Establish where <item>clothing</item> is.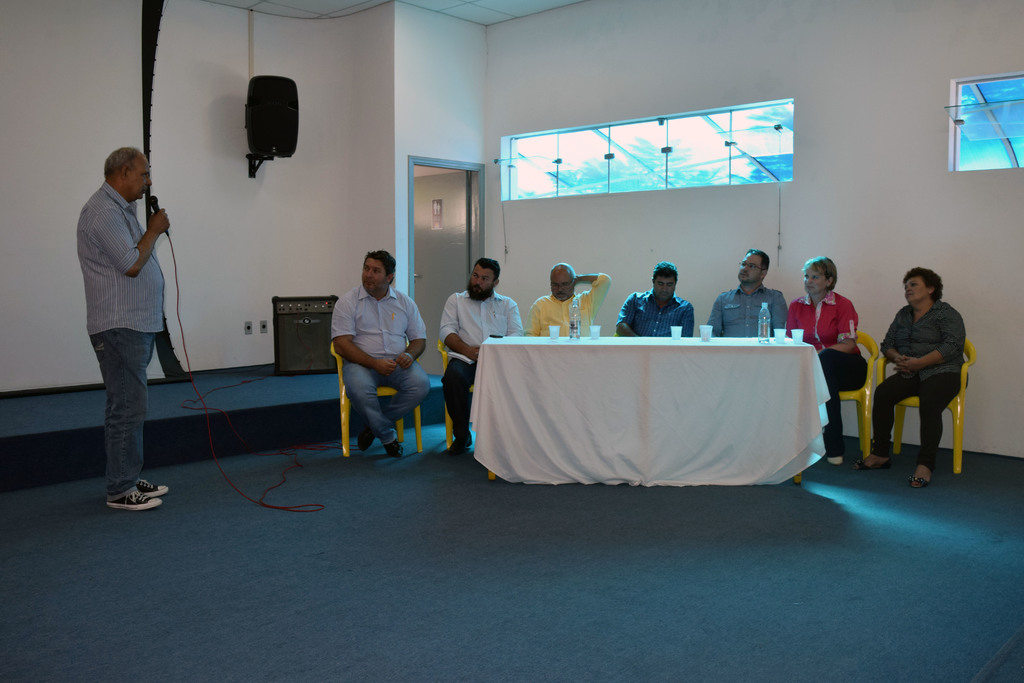
Established at x1=533, y1=270, x2=611, y2=342.
